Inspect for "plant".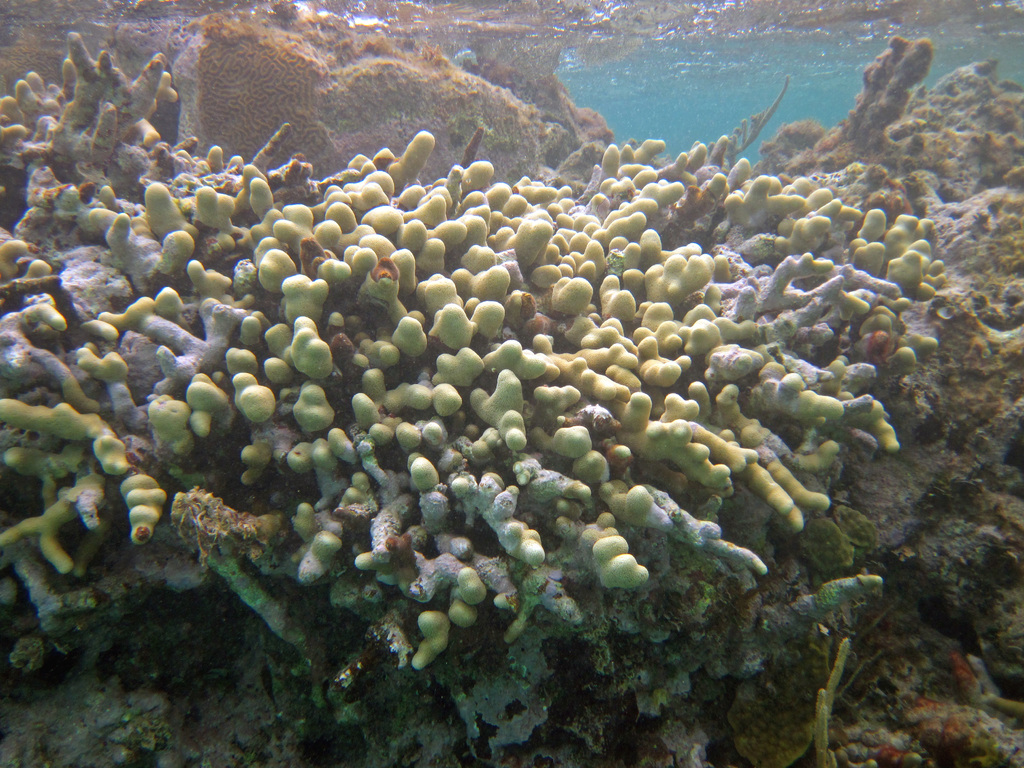
Inspection: x1=0 y1=27 x2=186 y2=171.
